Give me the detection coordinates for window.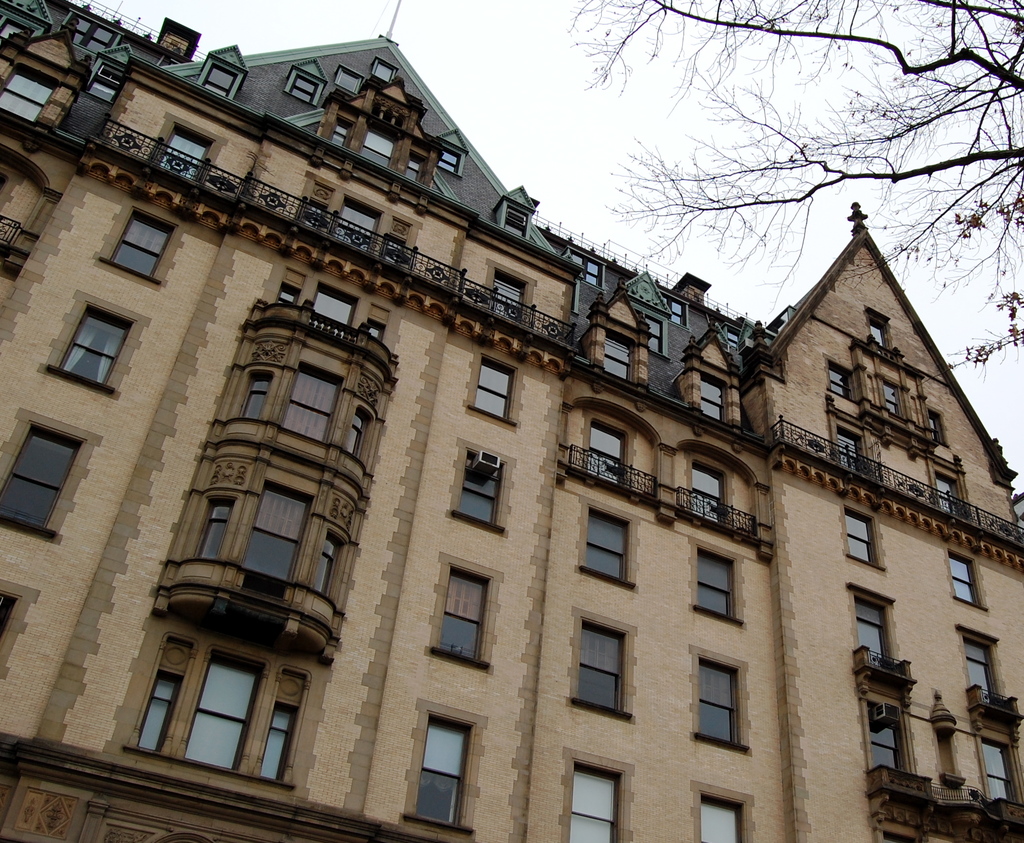
701:372:726:417.
